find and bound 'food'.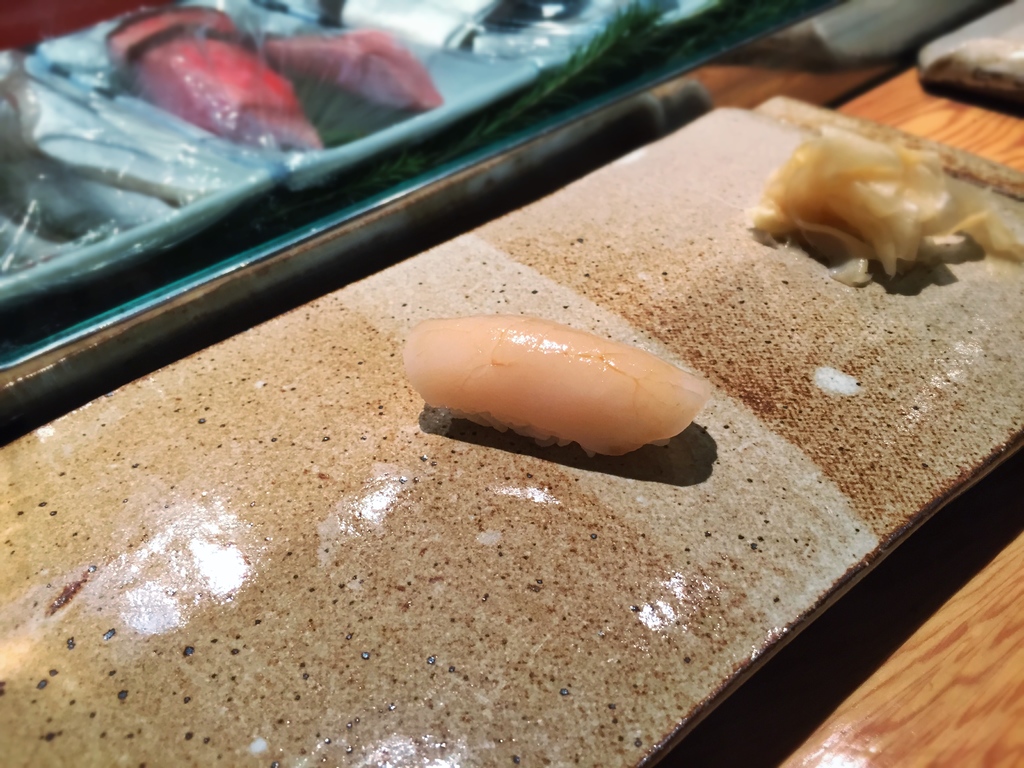
Bound: box=[108, 7, 320, 148].
